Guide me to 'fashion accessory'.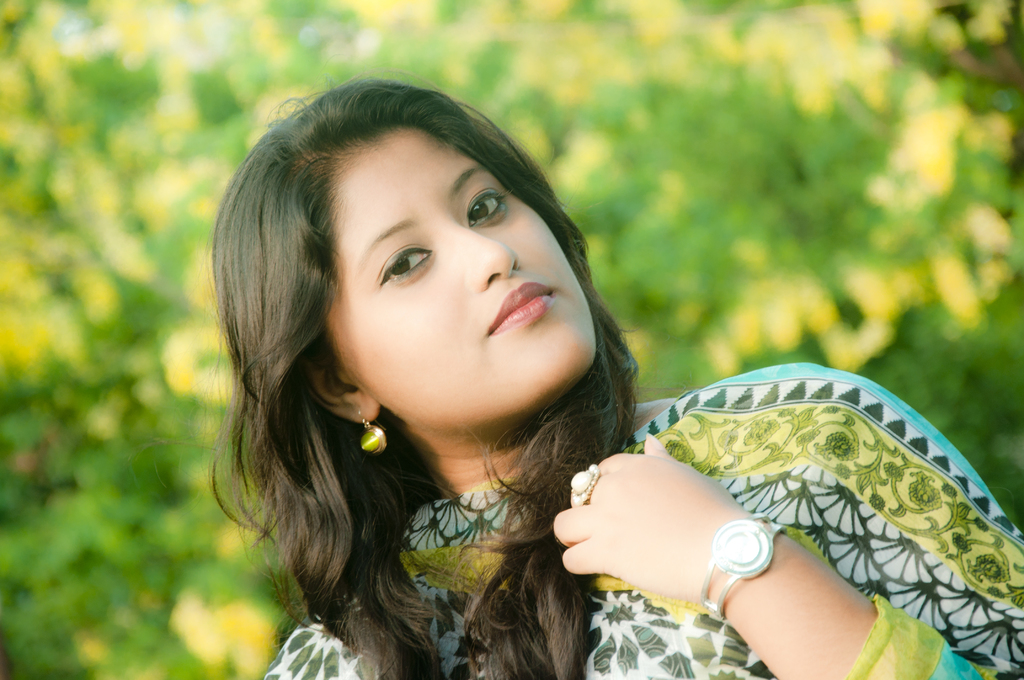
Guidance: 699, 517, 794, 623.
